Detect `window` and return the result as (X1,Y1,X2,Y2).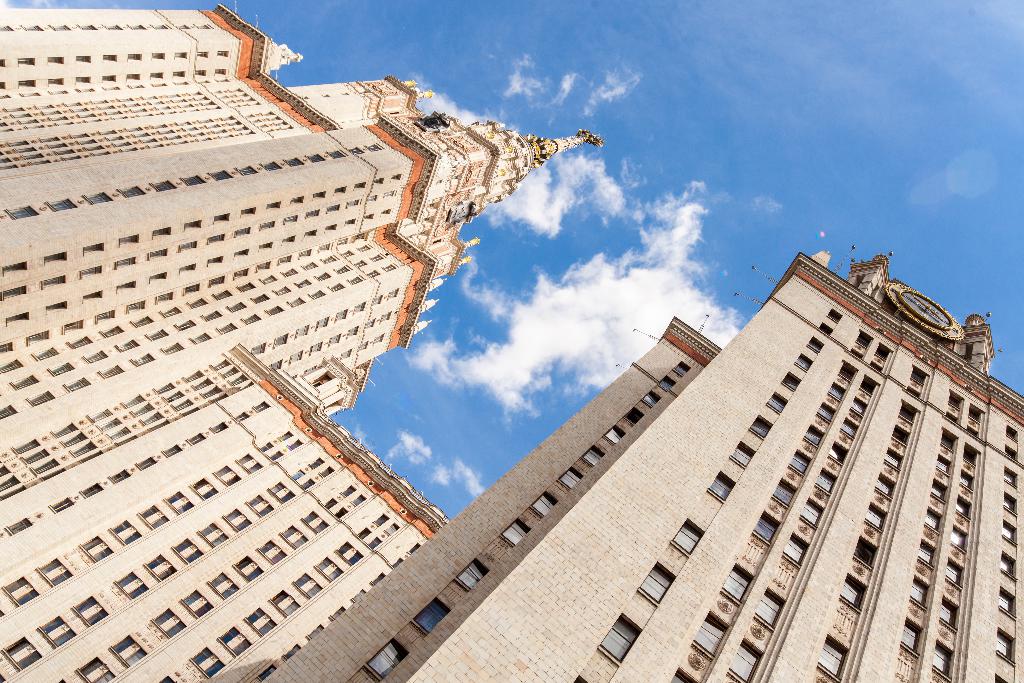
(751,412,772,438).
